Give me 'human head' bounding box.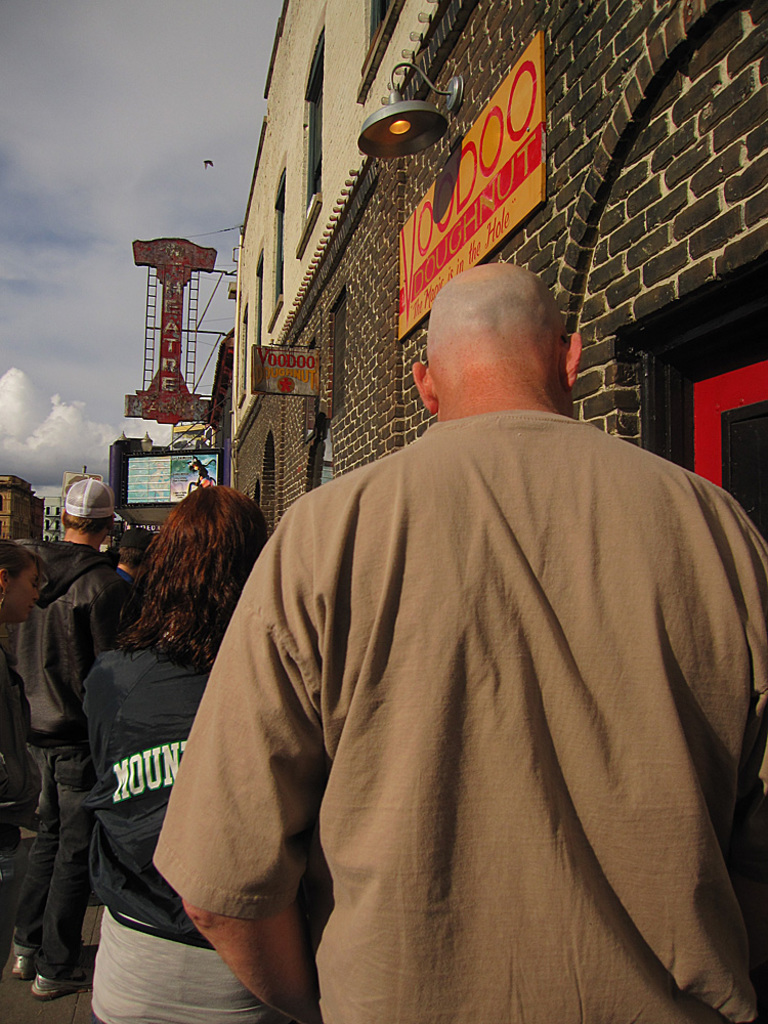
<bbox>1, 541, 38, 626</bbox>.
